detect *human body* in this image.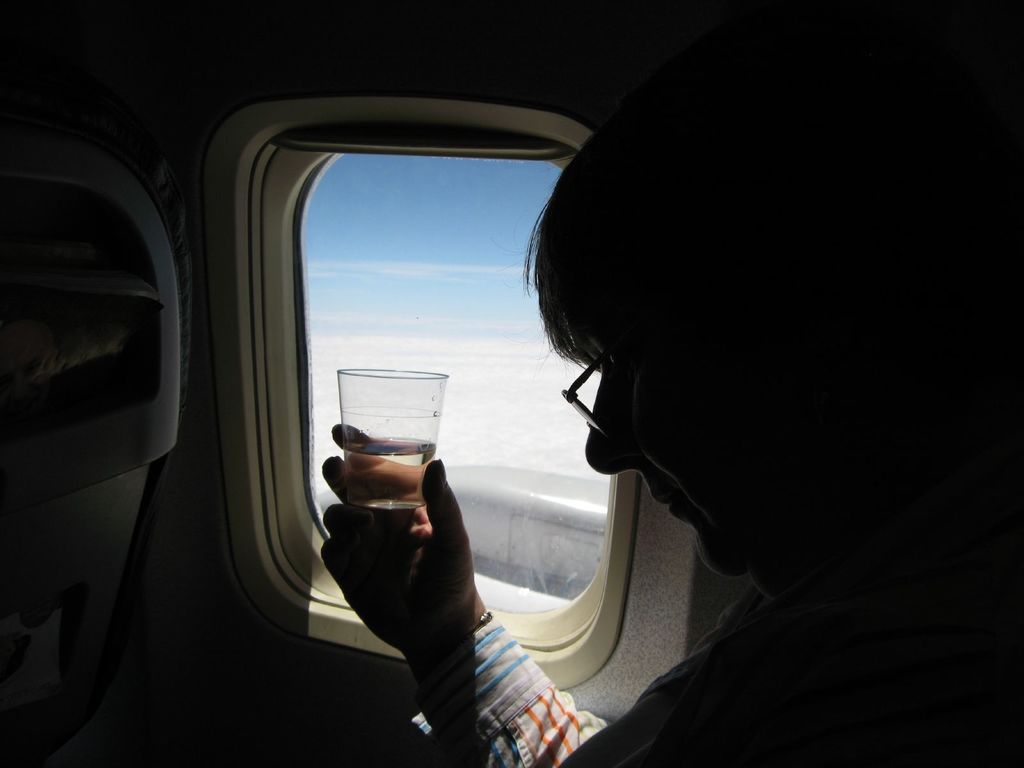
Detection: {"left": 308, "top": 57, "right": 1021, "bottom": 767}.
